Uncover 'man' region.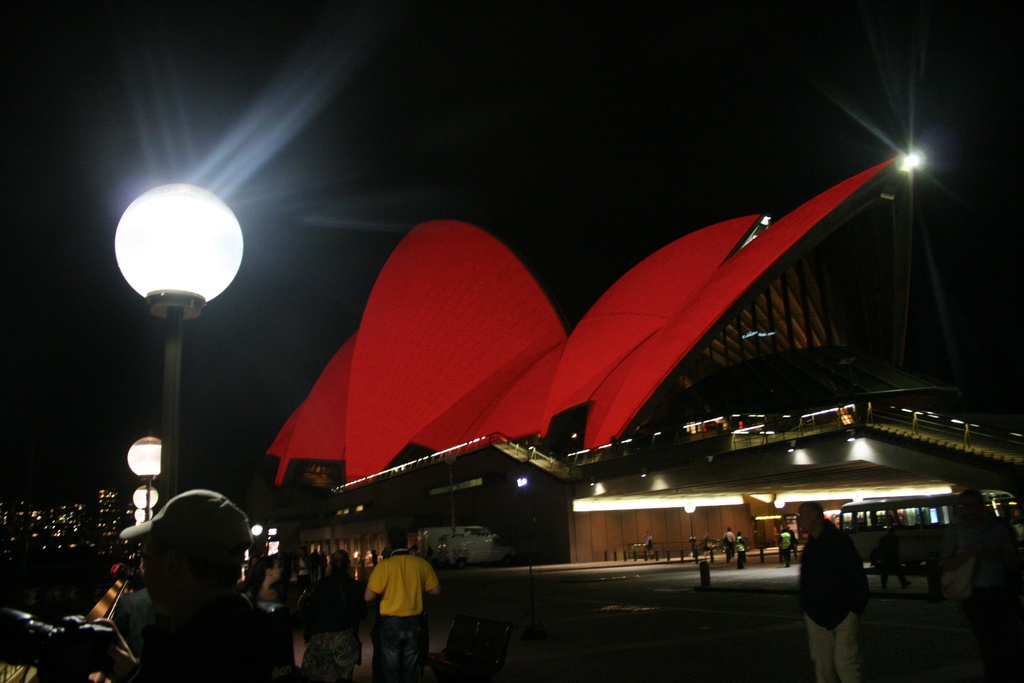
Uncovered: (left=115, top=489, right=293, bottom=682).
